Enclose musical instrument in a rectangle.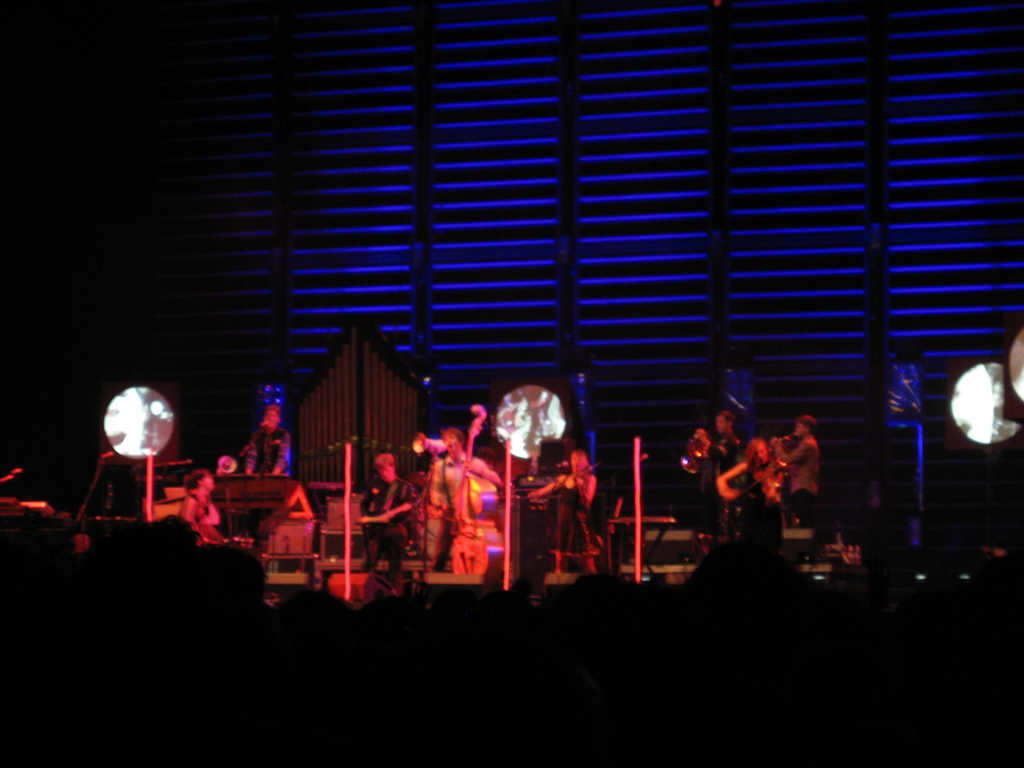
l=525, t=458, r=604, b=512.
